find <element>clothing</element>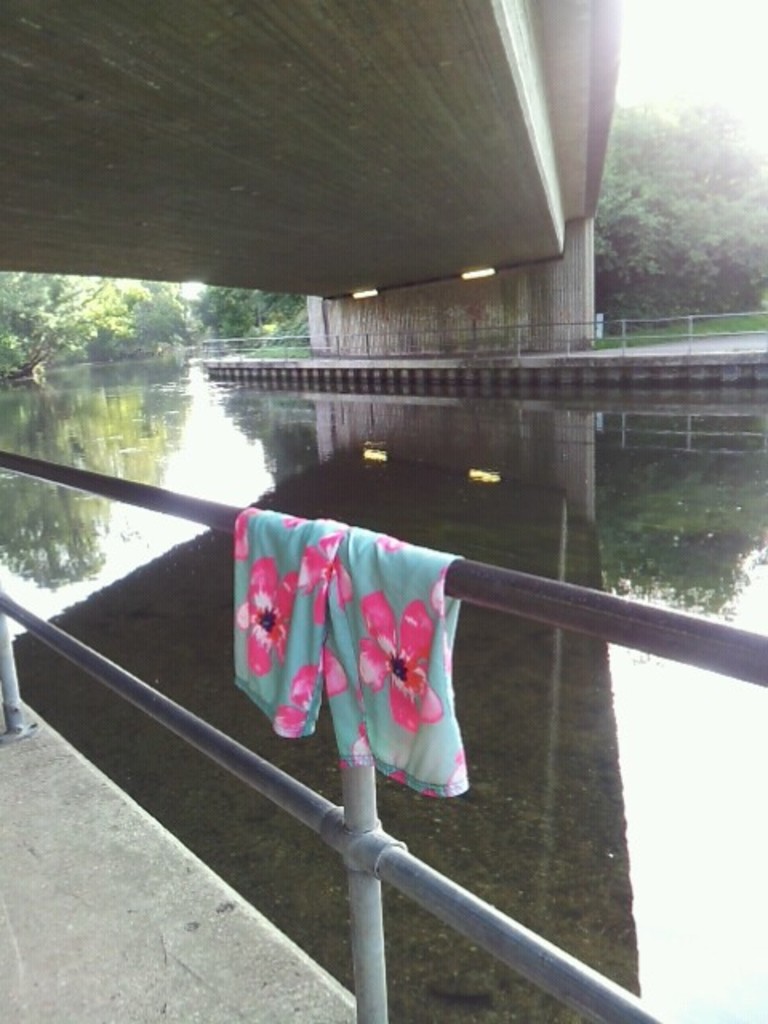
x1=226 y1=498 x2=504 y2=800
